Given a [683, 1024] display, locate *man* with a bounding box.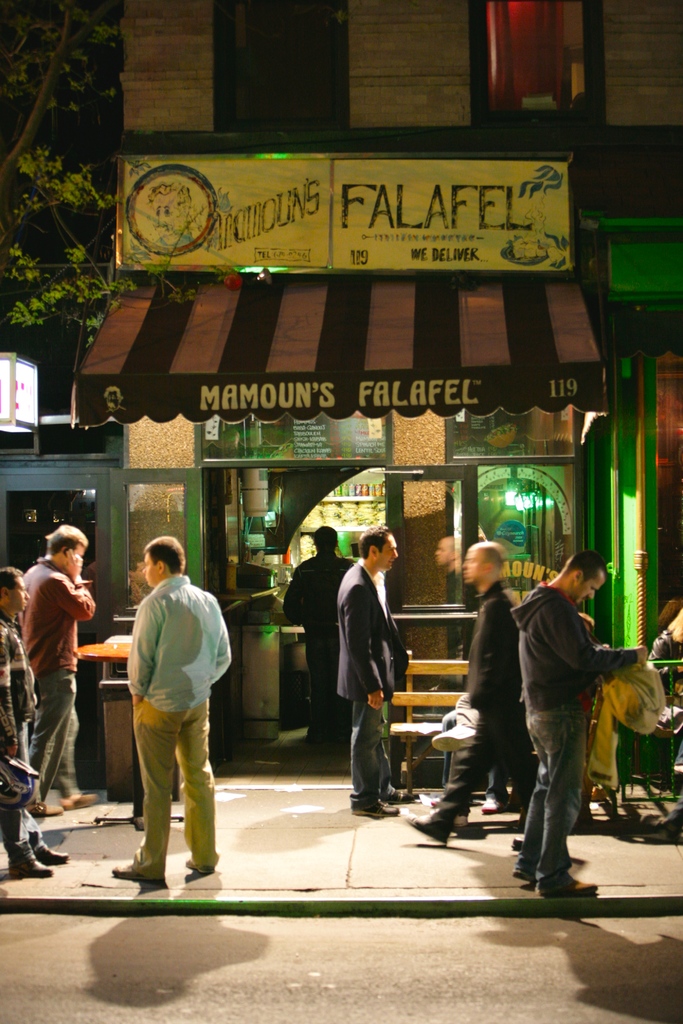
Located: (left=331, top=529, right=425, bottom=824).
